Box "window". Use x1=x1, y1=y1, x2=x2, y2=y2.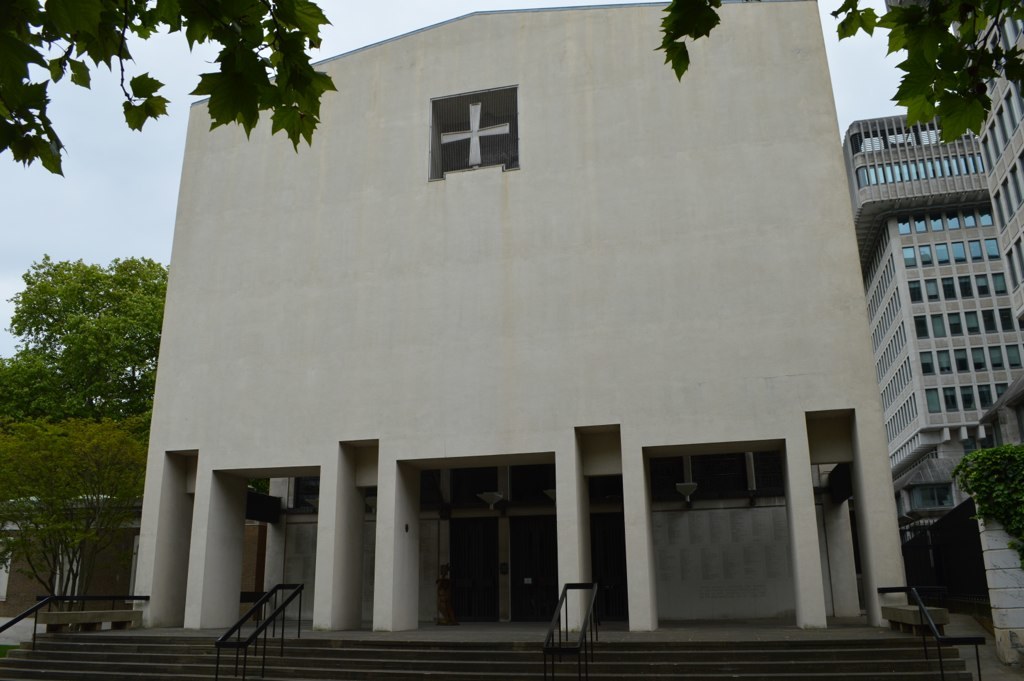
x1=898, y1=216, x2=912, y2=235.
